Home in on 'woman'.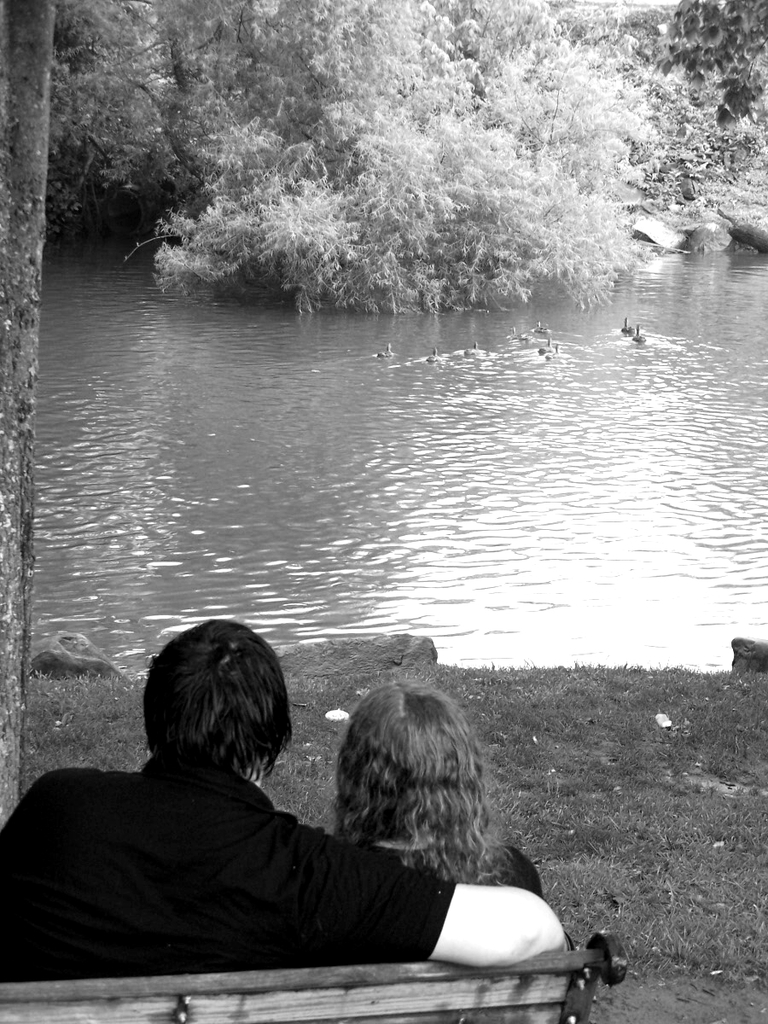
Homed in at 325/679/544/901.
